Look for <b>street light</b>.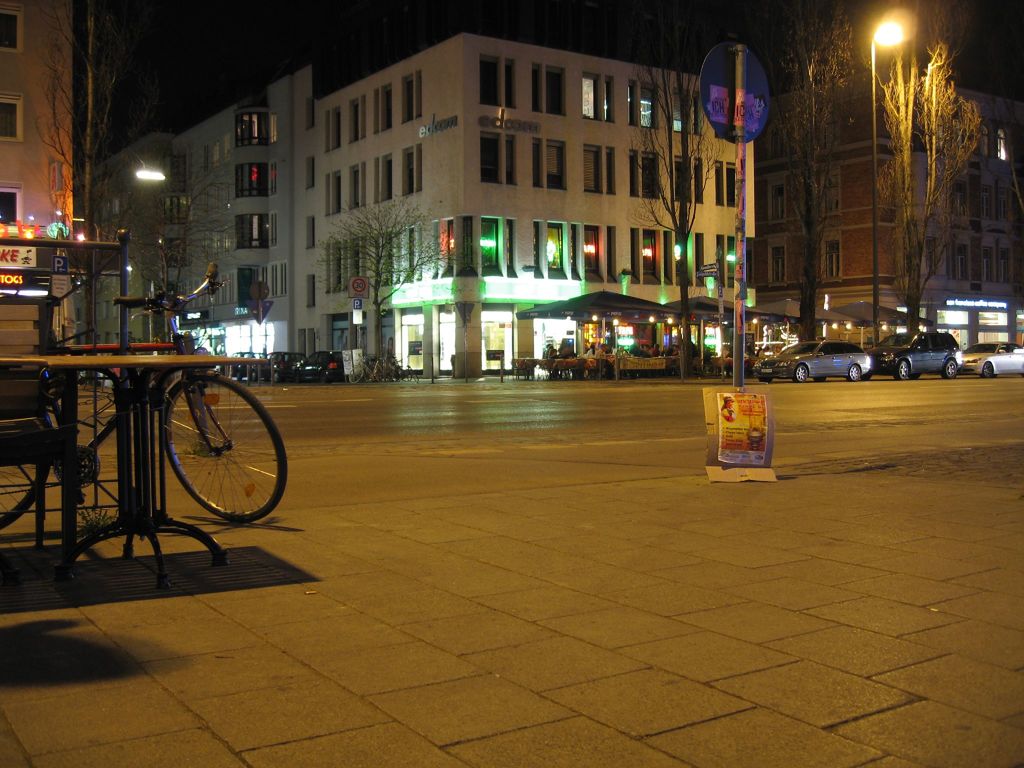
Found: bbox=[129, 156, 169, 181].
